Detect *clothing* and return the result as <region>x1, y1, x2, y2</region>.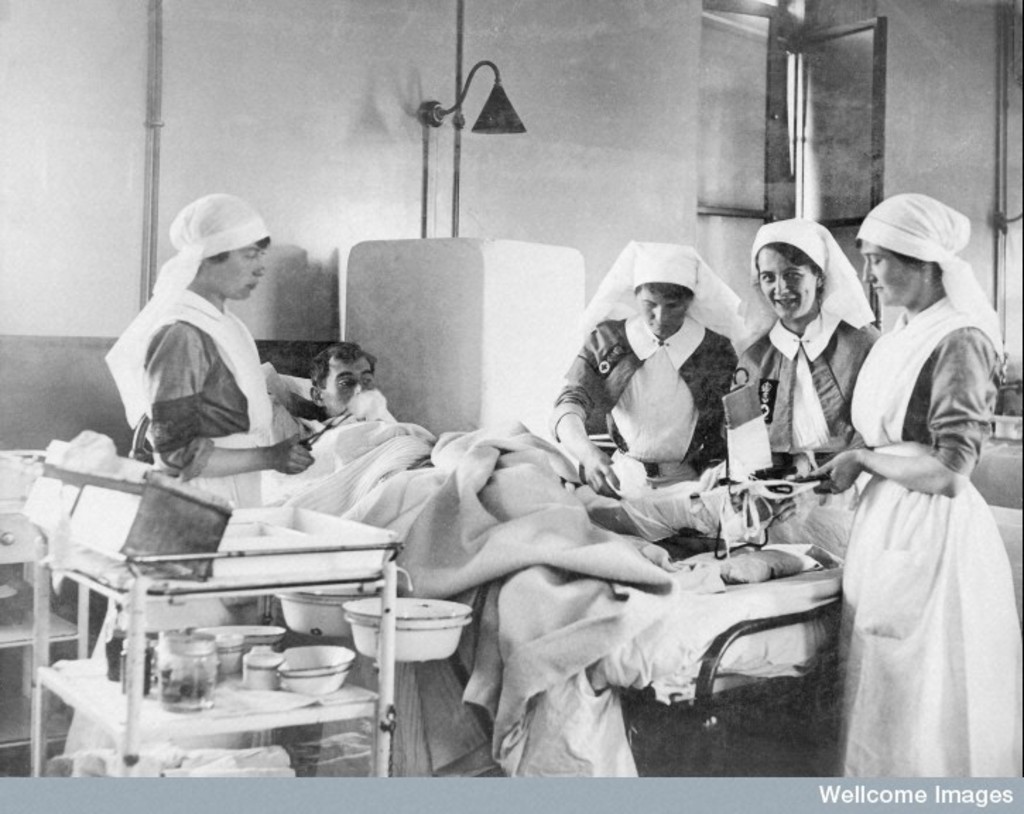
<region>144, 293, 275, 473</region>.
